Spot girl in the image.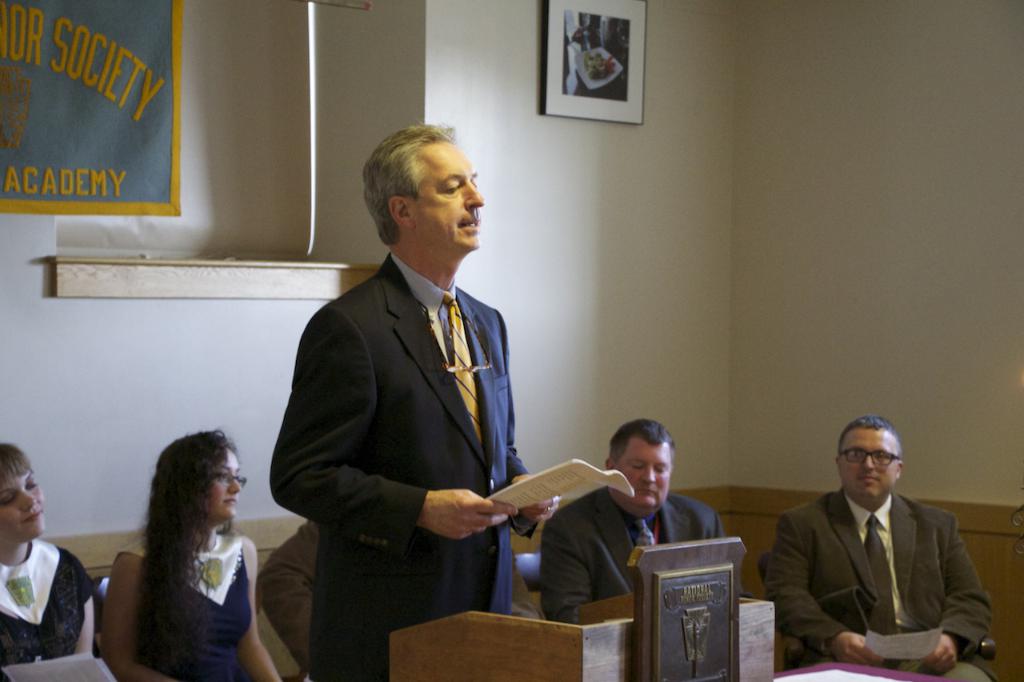
girl found at bbox=(99, 427, 281, 681).
